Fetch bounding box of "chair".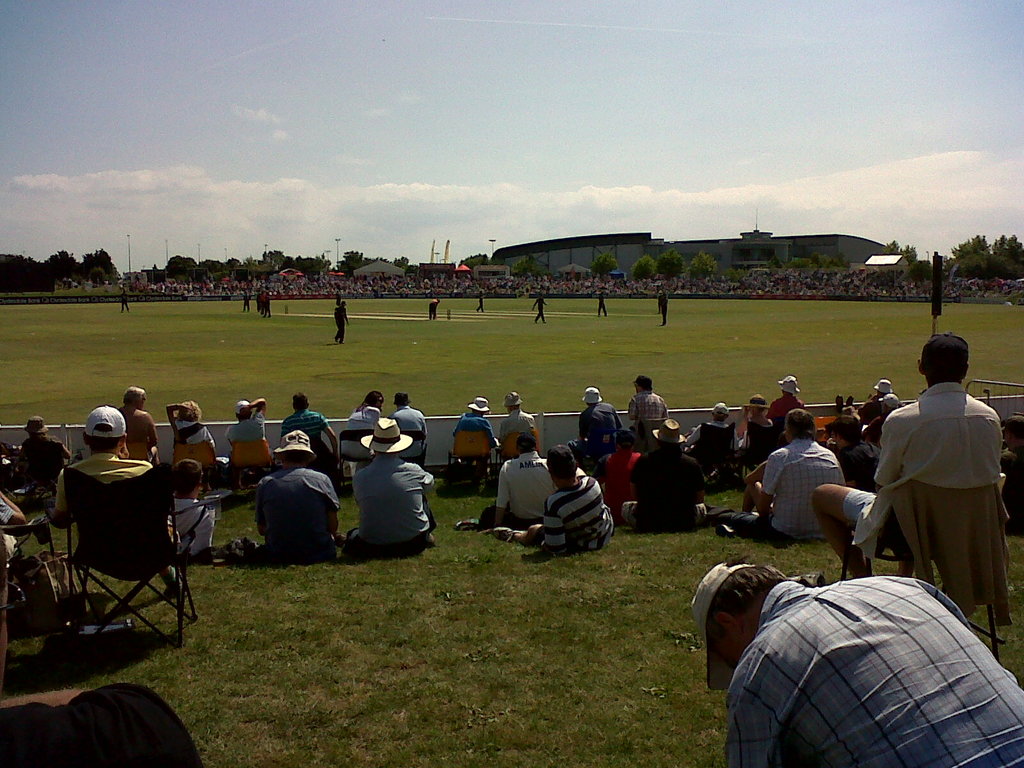
Bbox: [x1=124, y1=440, x2=157, y2=471].
